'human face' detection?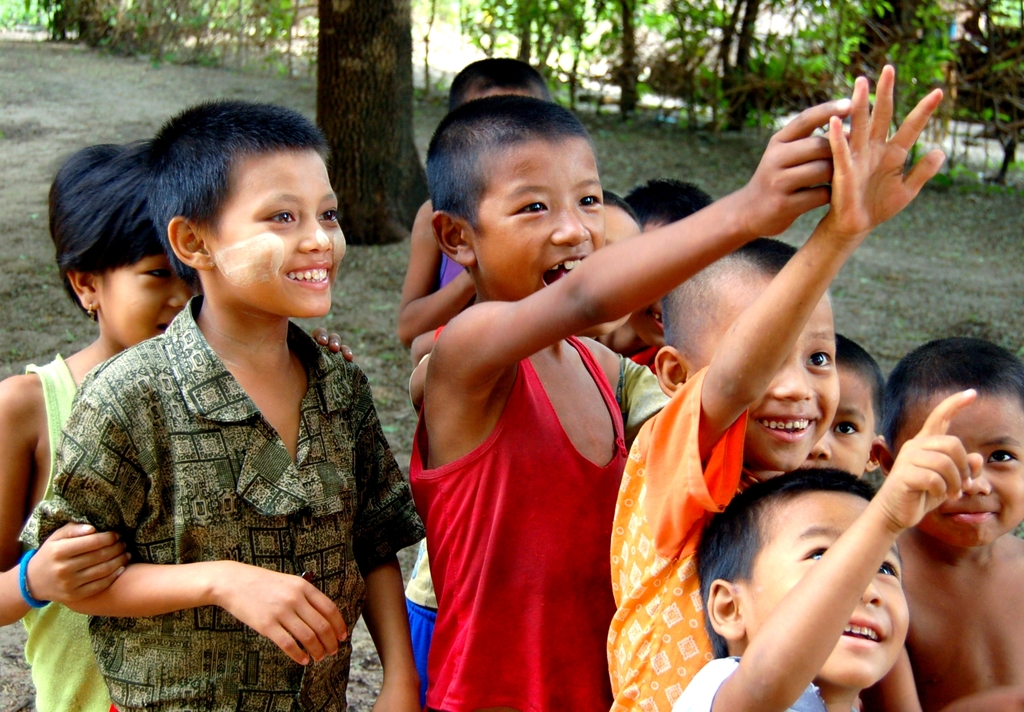
Rect(757, 495, 908, 691)
